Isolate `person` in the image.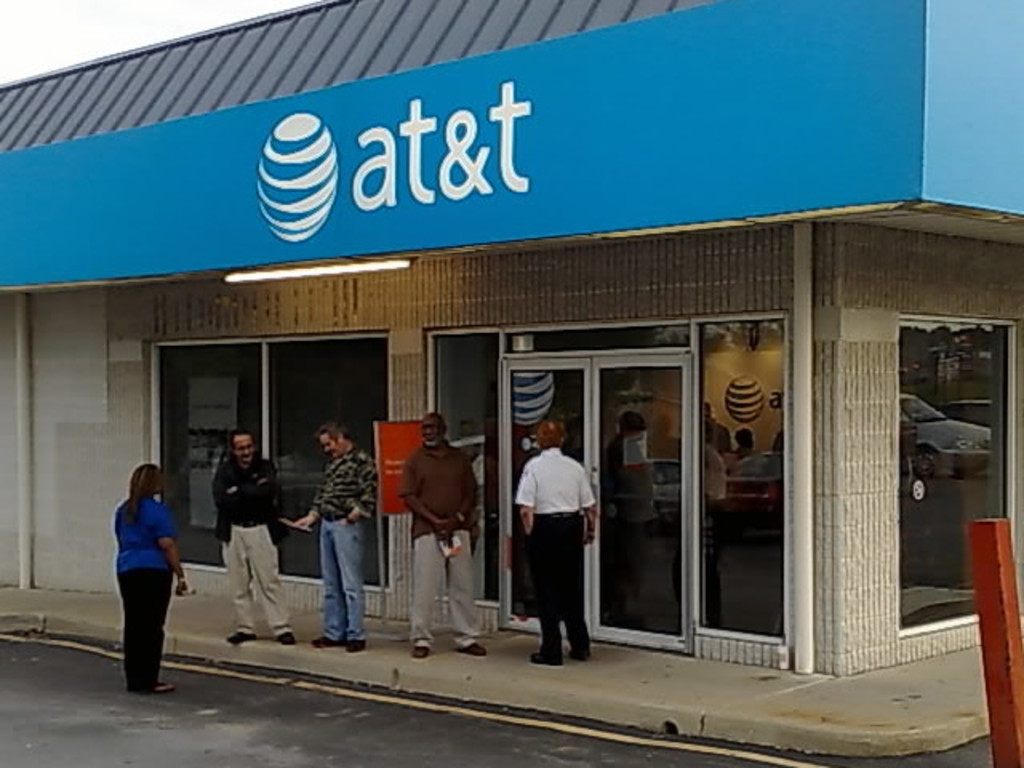
Isolated region: <box>298,422,374,650</box>.
